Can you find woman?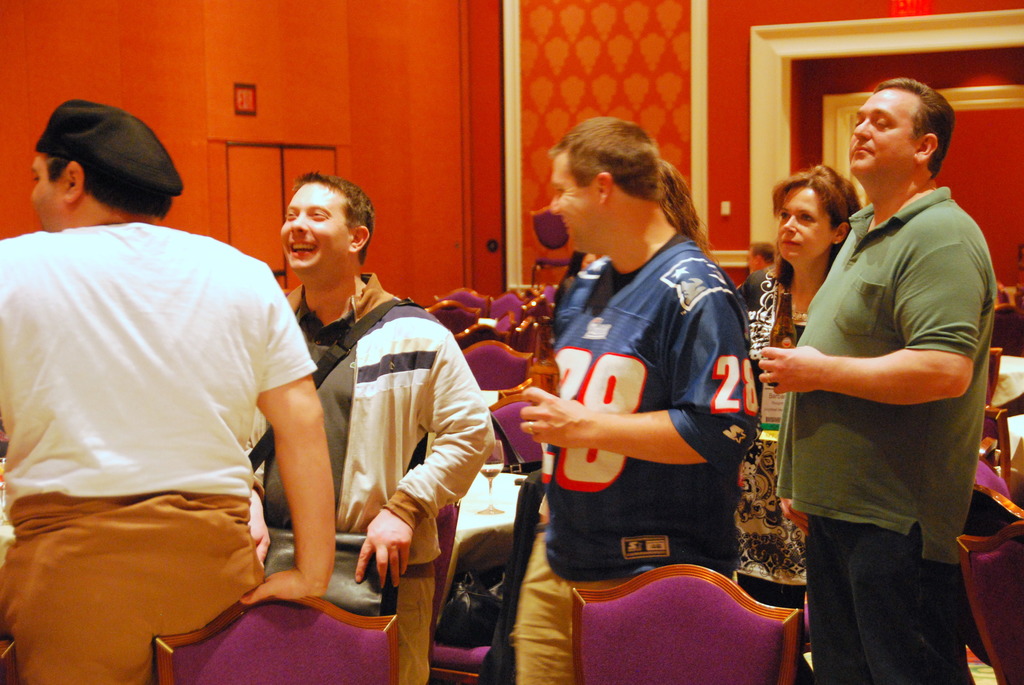
Yes, bounding box: 731:162:861:670.
